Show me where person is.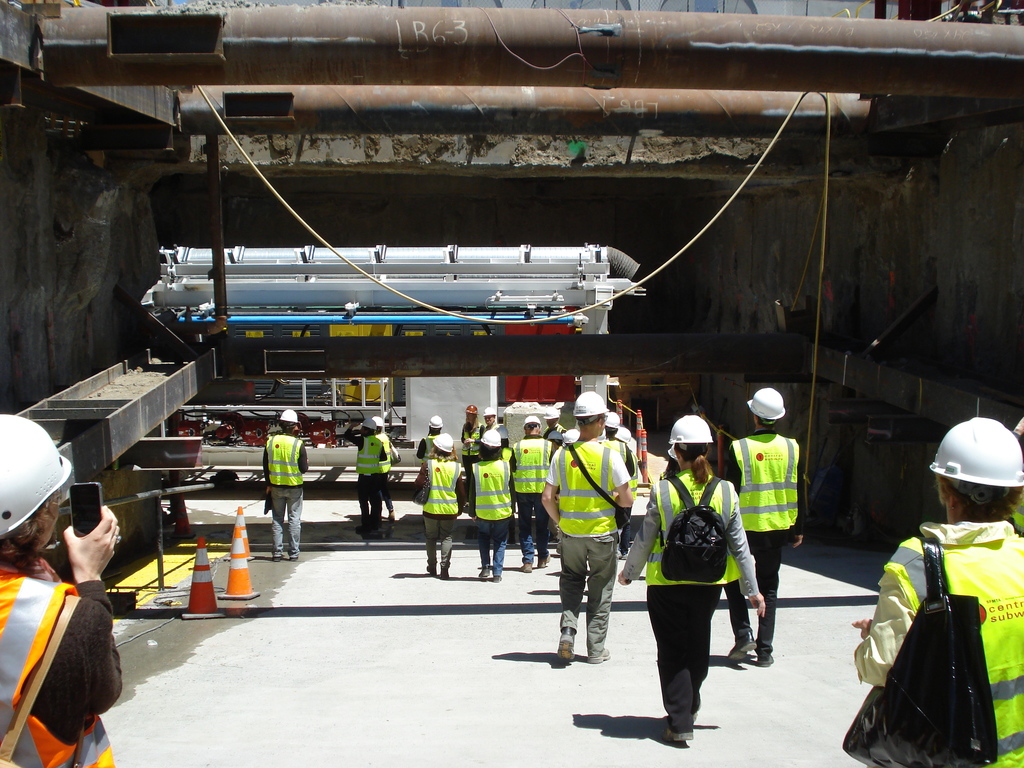
person is at [left=265, top=404, right=316, bottom=550].
